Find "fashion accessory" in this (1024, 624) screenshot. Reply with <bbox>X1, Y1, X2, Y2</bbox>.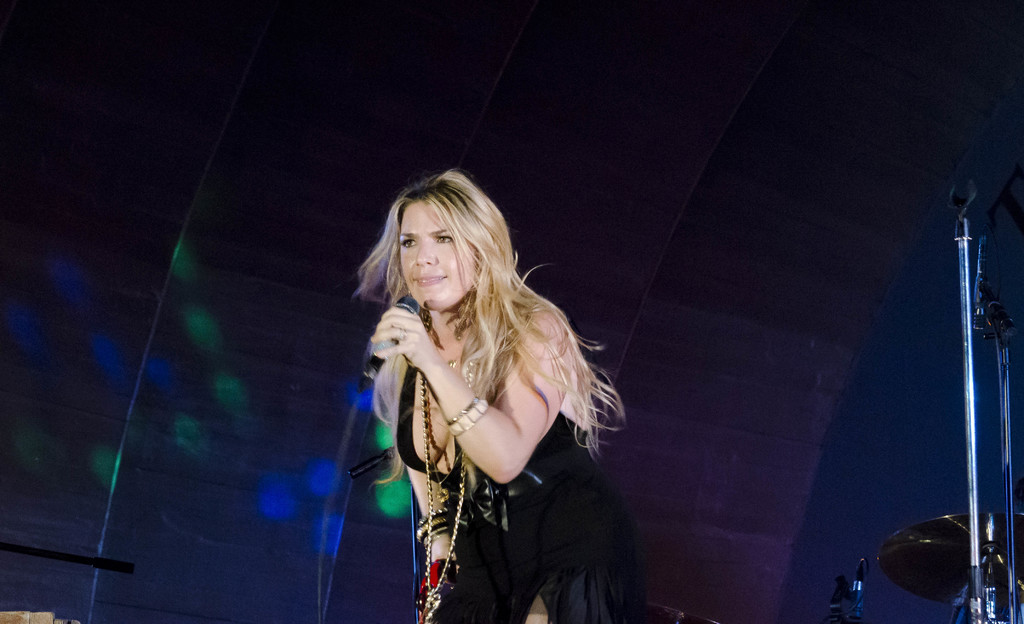
<bbox>430, 329, 464, 501</bbox>.
